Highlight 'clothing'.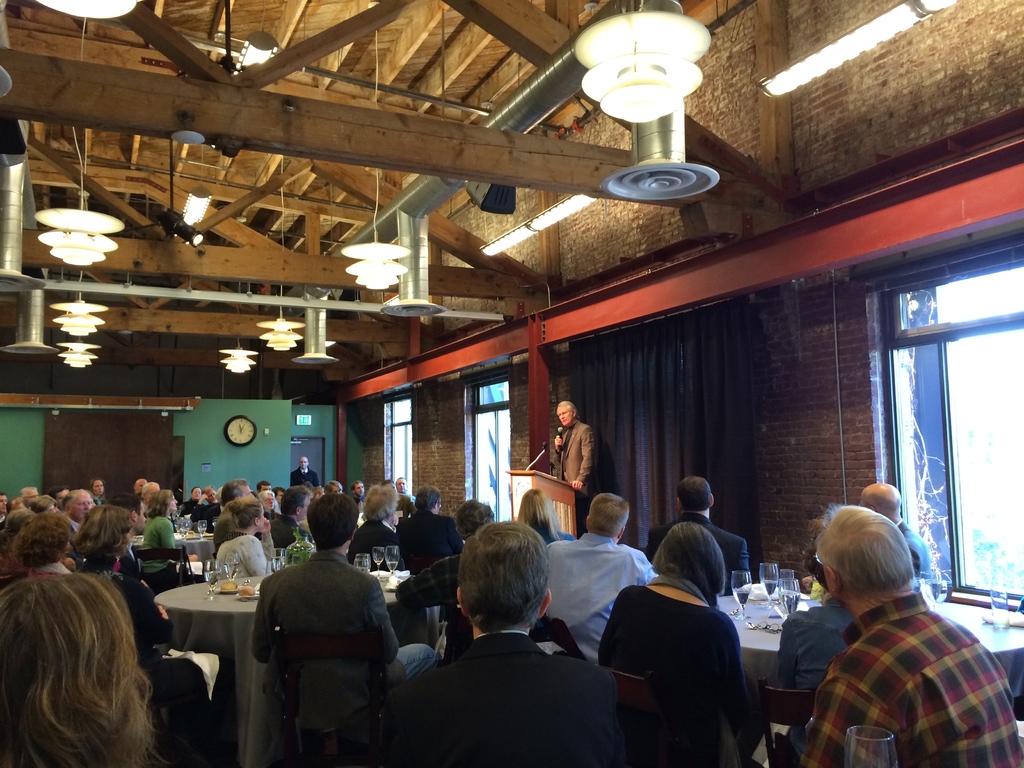
Highlighted region: Rect(899, 522, 934, 577).
